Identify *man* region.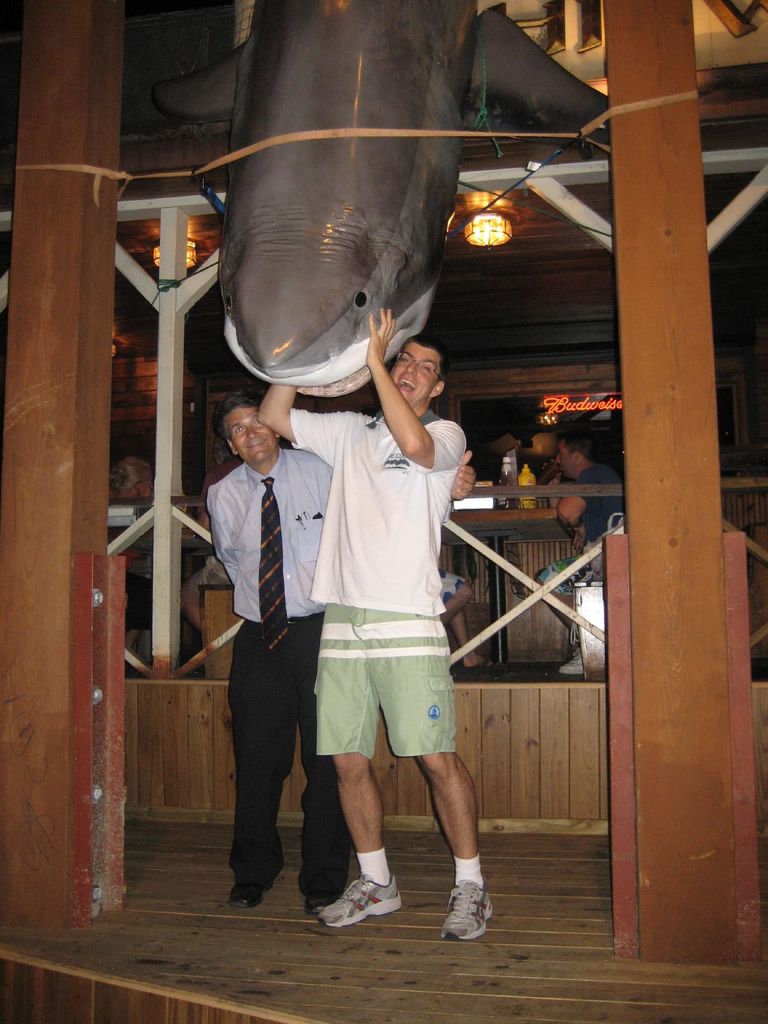
Region: bbox(532, 431, 627, 676).
